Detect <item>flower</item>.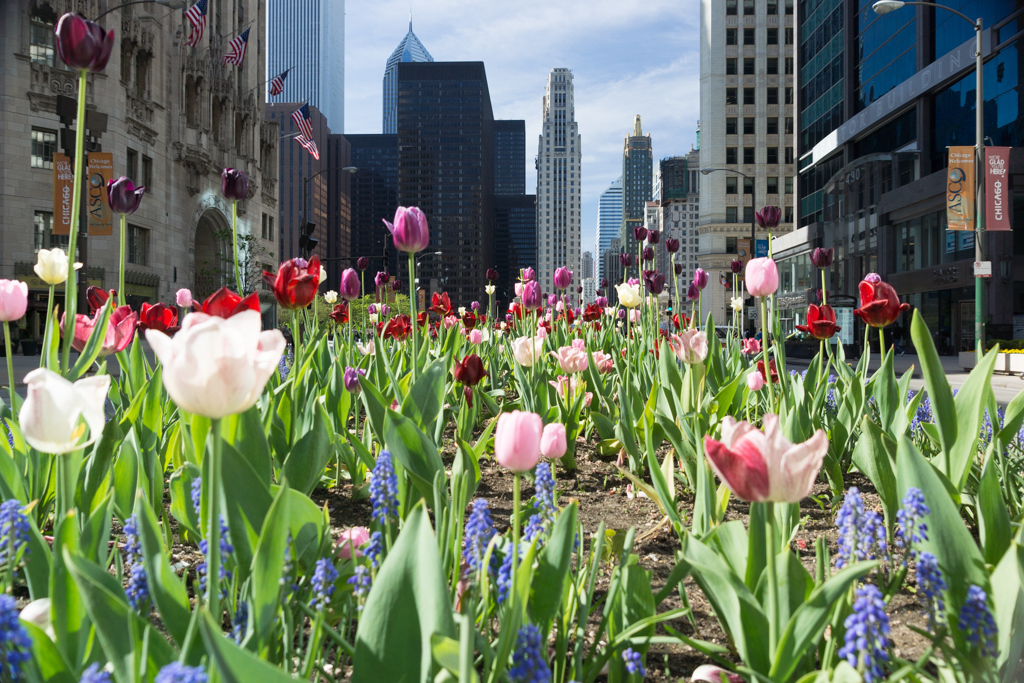
Detected at select_region(121, 520, 154, 621).
